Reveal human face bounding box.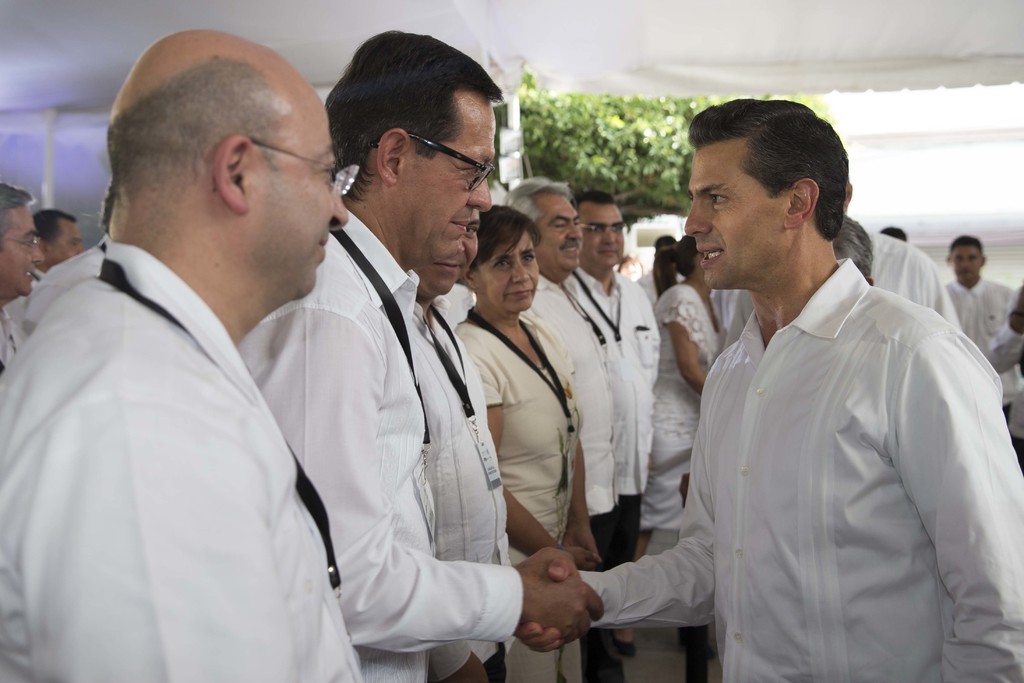
Revealed: [581, 202, 627, 267].
